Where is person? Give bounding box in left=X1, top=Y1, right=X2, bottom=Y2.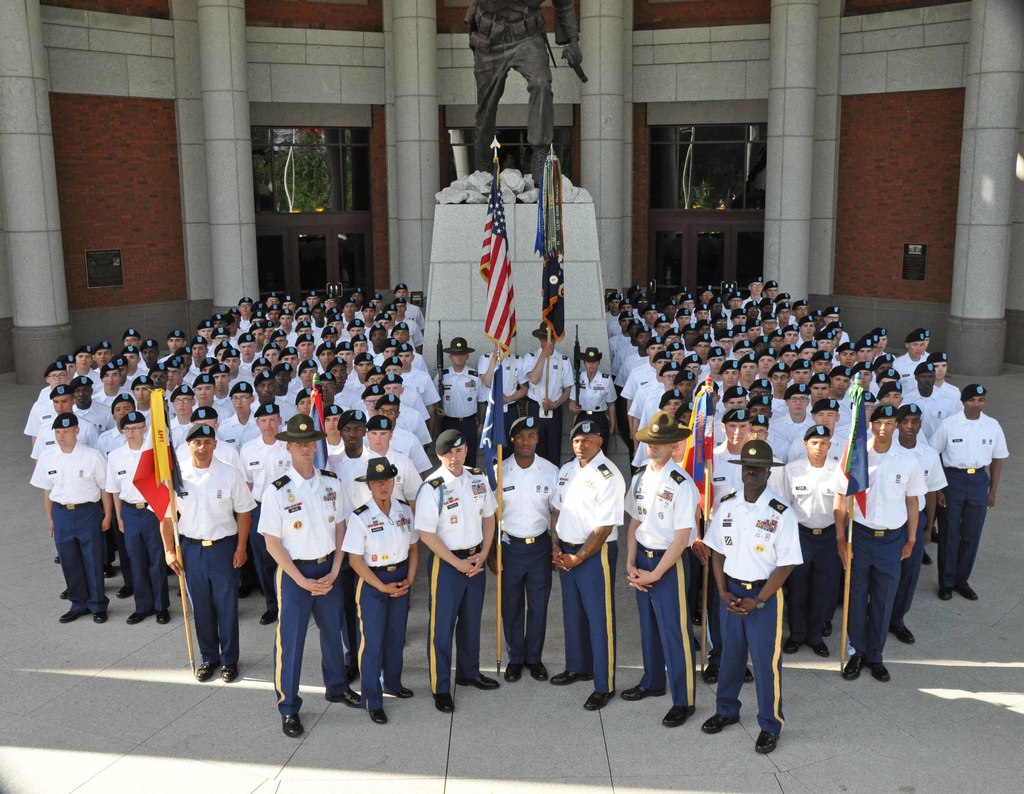
left=220, top=382, right=264, bottom=448.
